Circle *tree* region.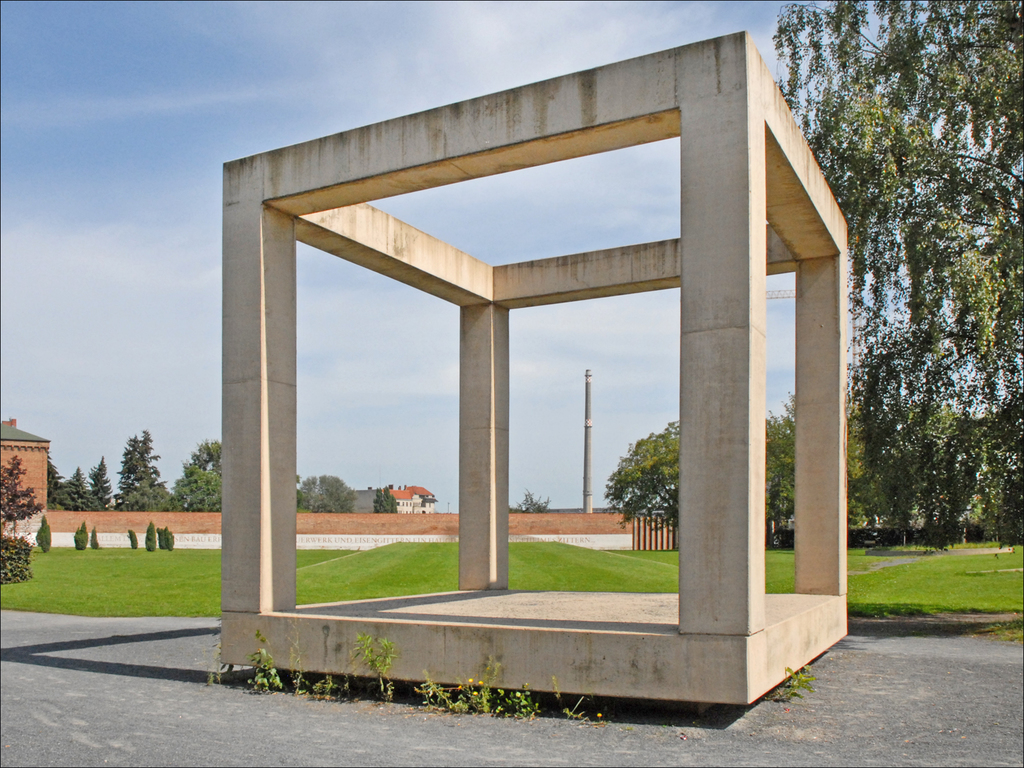
Region: locate(515, 490, 556, 515).
